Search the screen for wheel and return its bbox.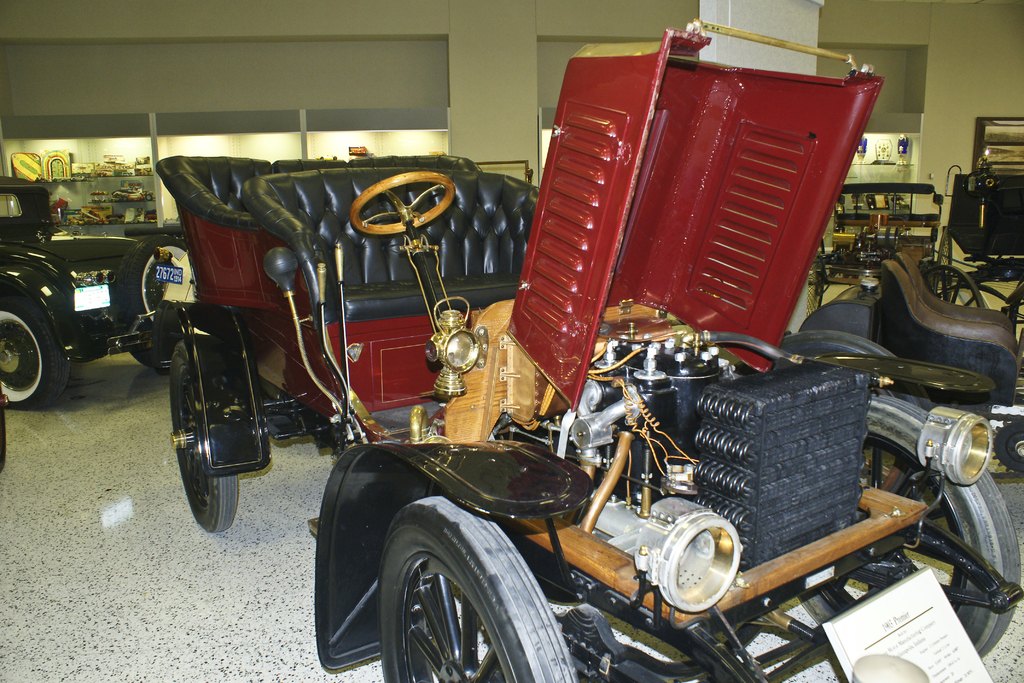
Found: x1=854, y1=391, x2=1023, y2=649.
